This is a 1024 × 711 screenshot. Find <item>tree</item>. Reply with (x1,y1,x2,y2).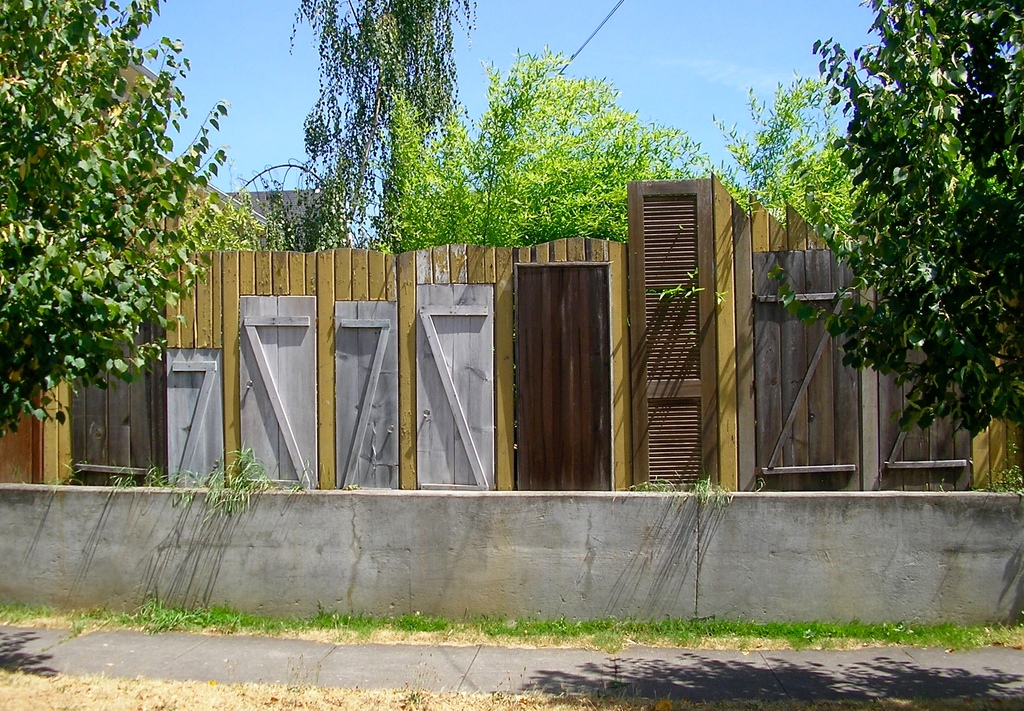
(710,69,870,240).
